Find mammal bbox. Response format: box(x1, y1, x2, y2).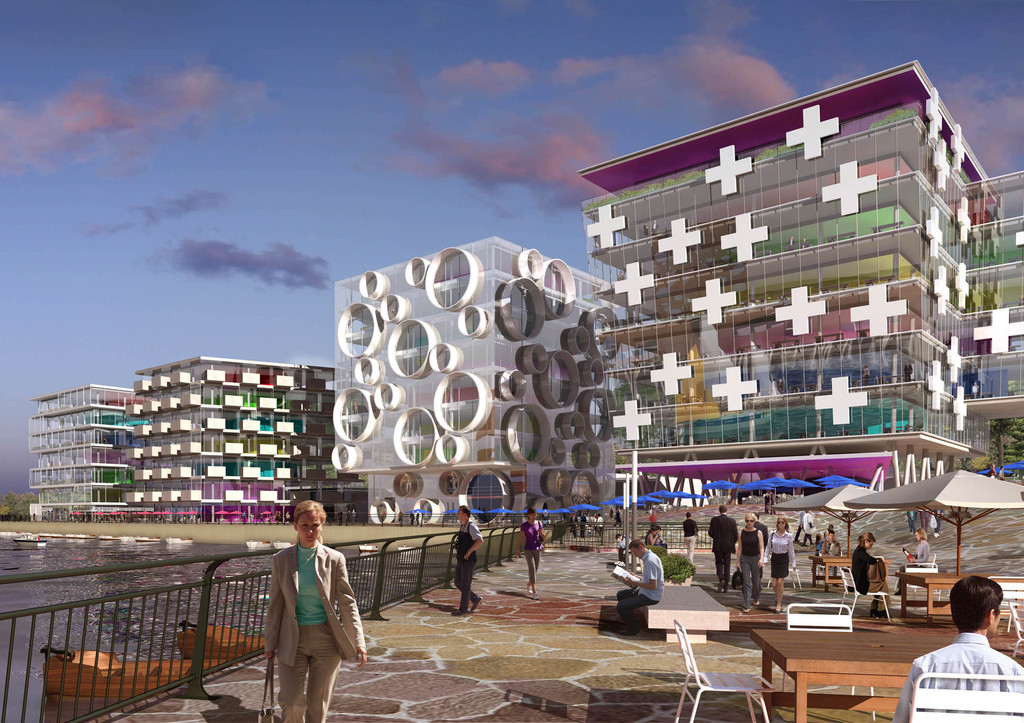
box(822, 521, 838, 540).
